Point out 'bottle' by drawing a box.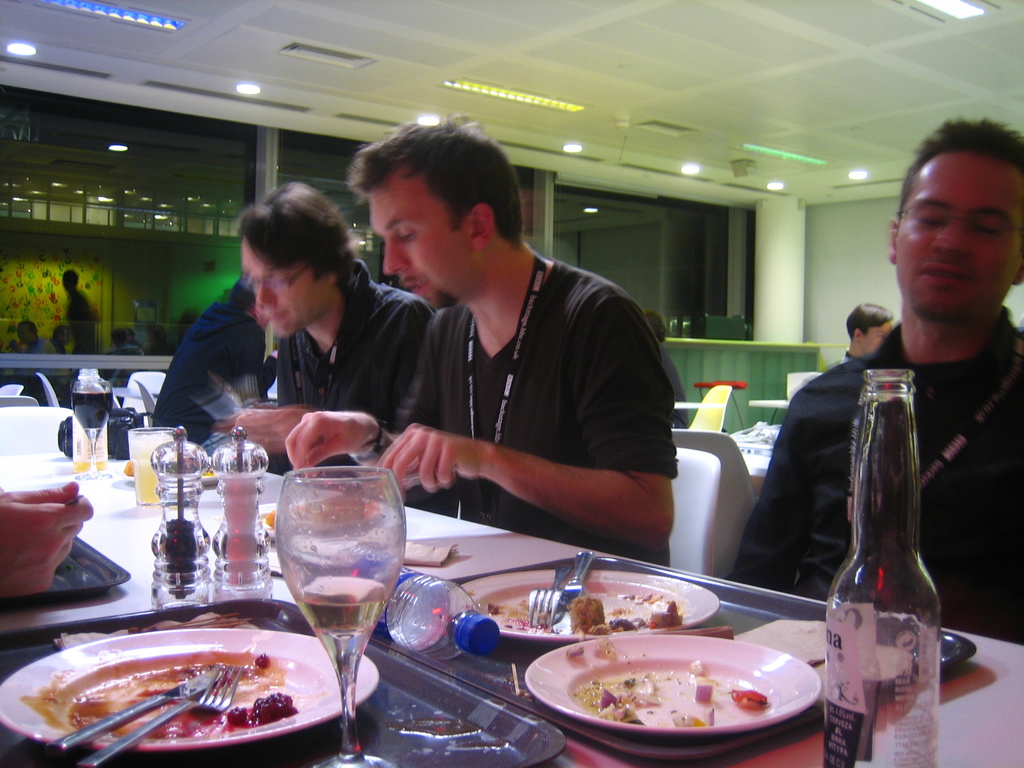
select_region(70, 368, 113, 486).
